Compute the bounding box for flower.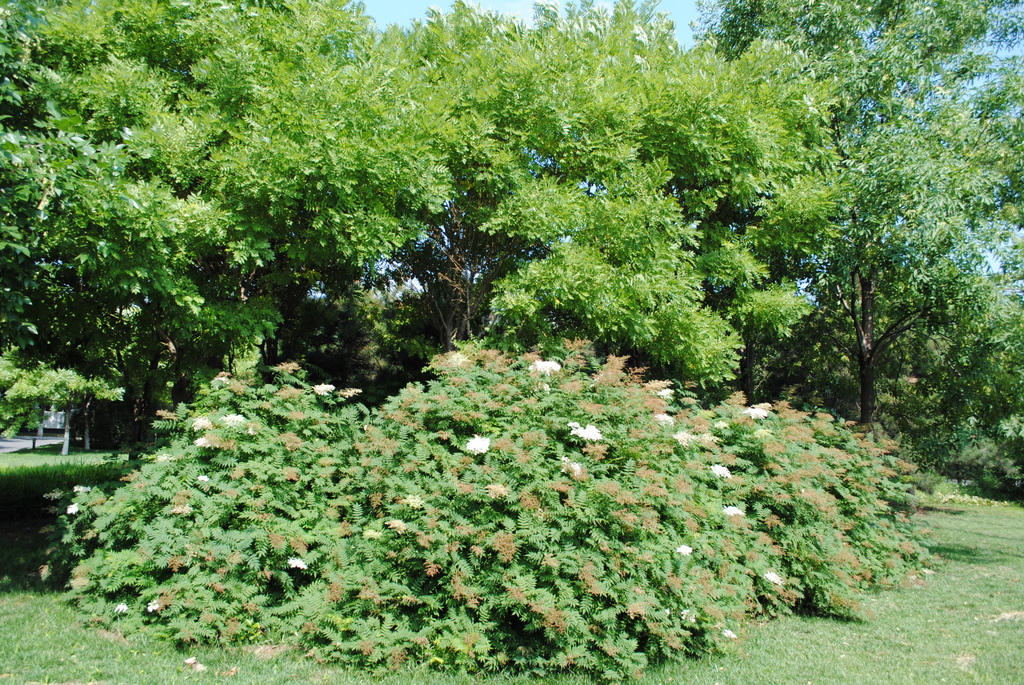
{"left": 546, "top": 383, "right": 553, "bottom": 397}.
